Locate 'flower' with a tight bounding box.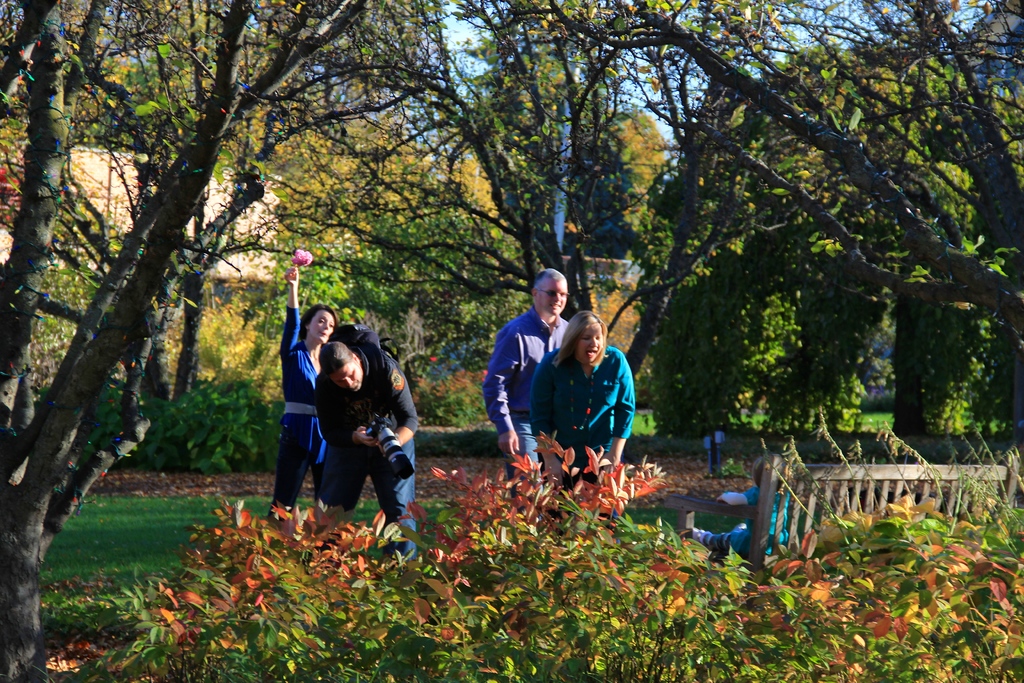
291:245:313:265.
